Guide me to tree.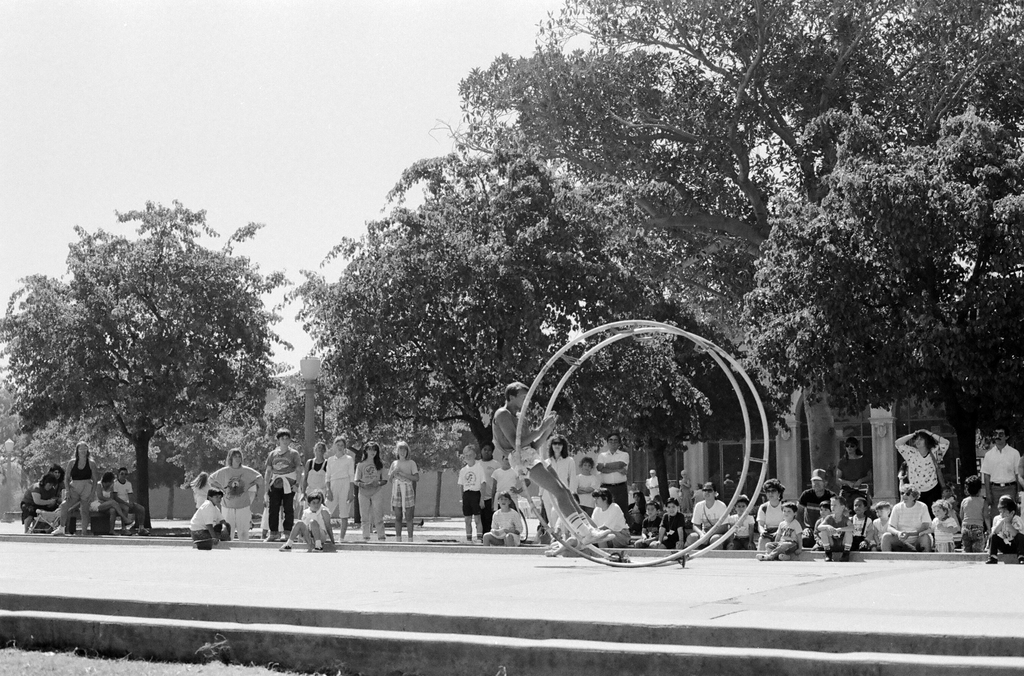
Guidance: 22, 401, 158, 480.
